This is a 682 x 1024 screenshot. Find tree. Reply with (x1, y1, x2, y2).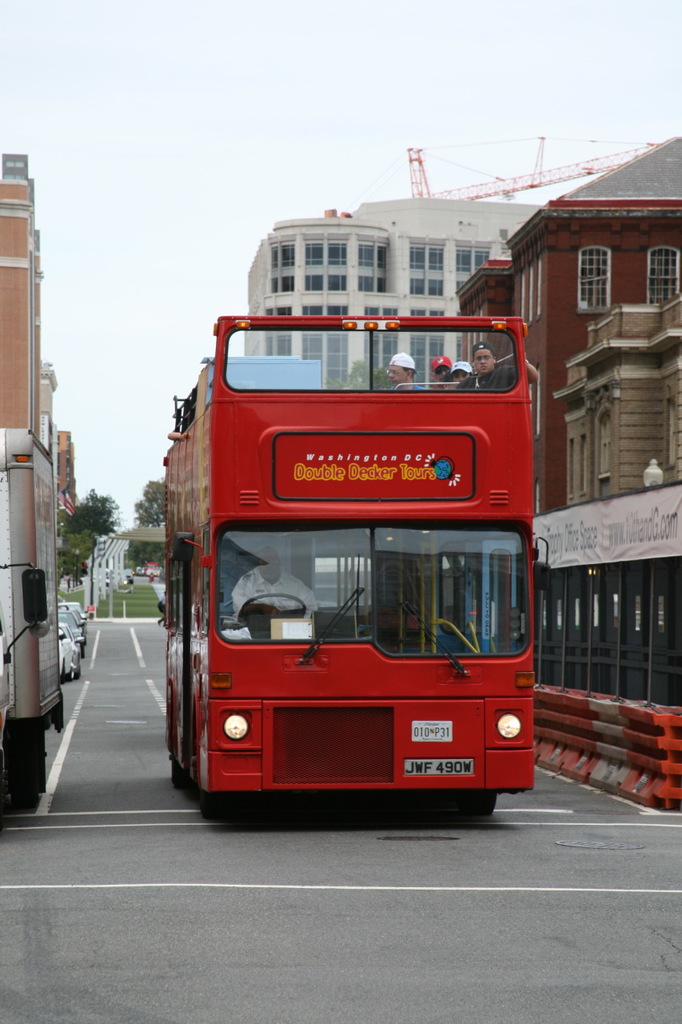
(54, 464, 113, 601).
